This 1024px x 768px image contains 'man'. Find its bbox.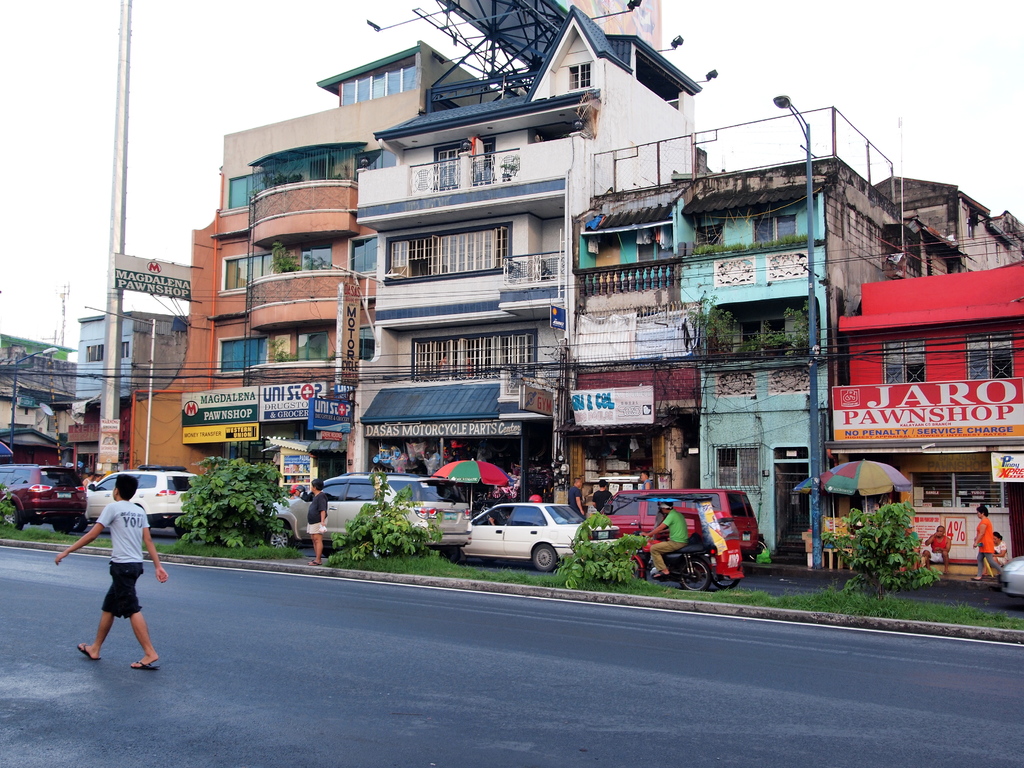
[488, 509, 510, 525].
